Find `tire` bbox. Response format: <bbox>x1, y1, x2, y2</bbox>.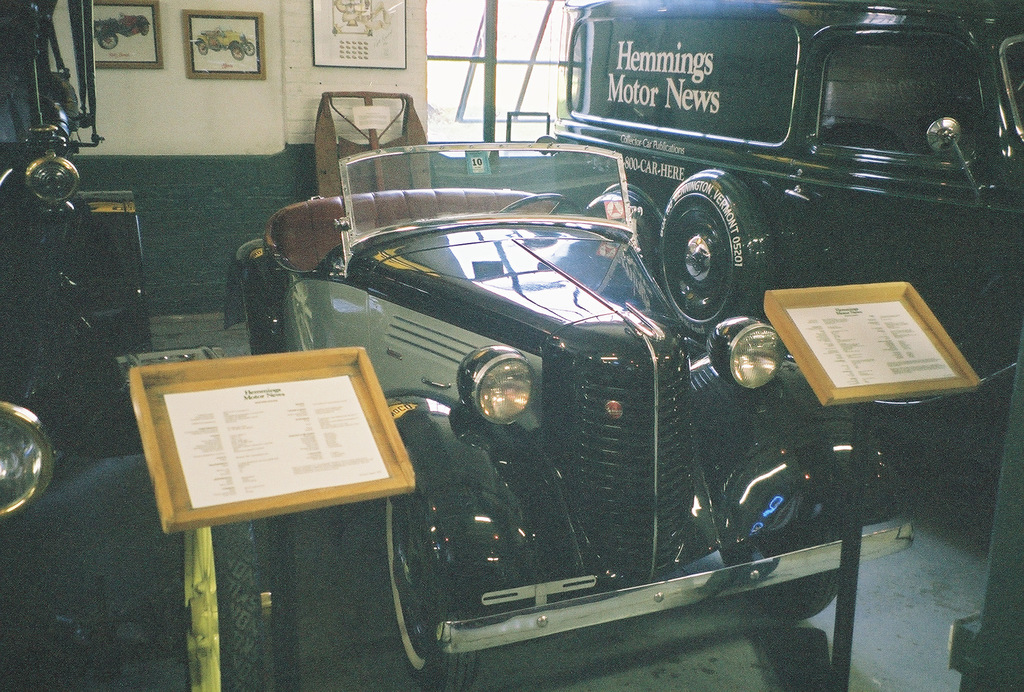
<bbox>661, 151, 769, 331</bbox>.
